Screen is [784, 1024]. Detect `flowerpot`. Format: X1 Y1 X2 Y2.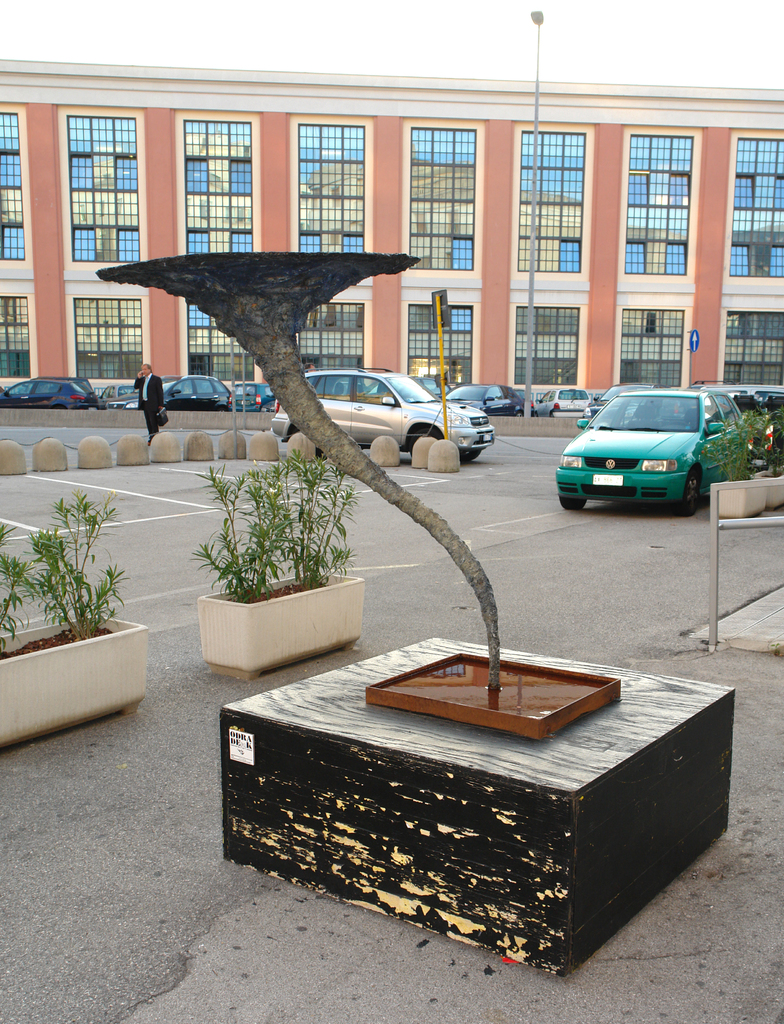
755 462 780 508.
